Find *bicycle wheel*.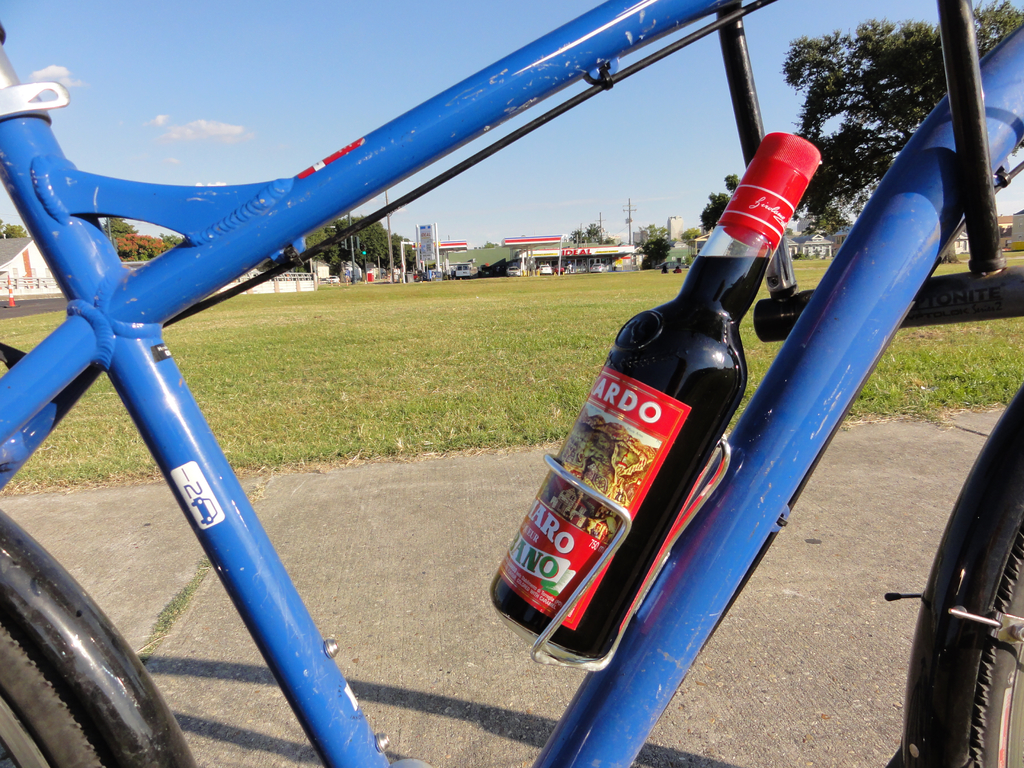
pyautogui.locateOnScreen(912, 421, 1015, 767).
